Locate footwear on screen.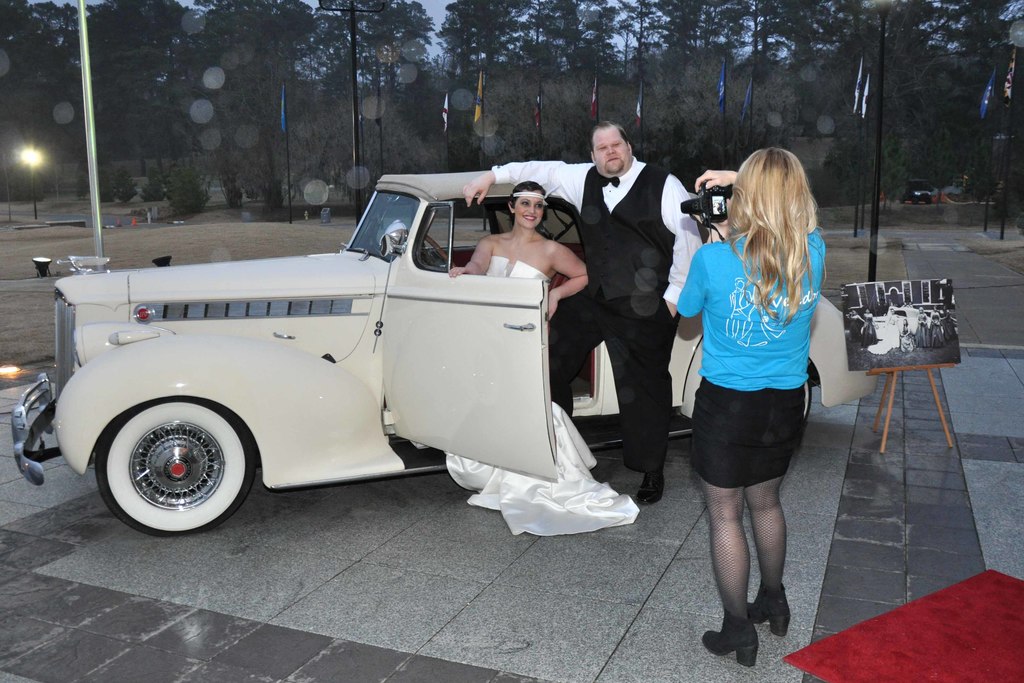
On screen at crop(637, 472, 668, 506).
